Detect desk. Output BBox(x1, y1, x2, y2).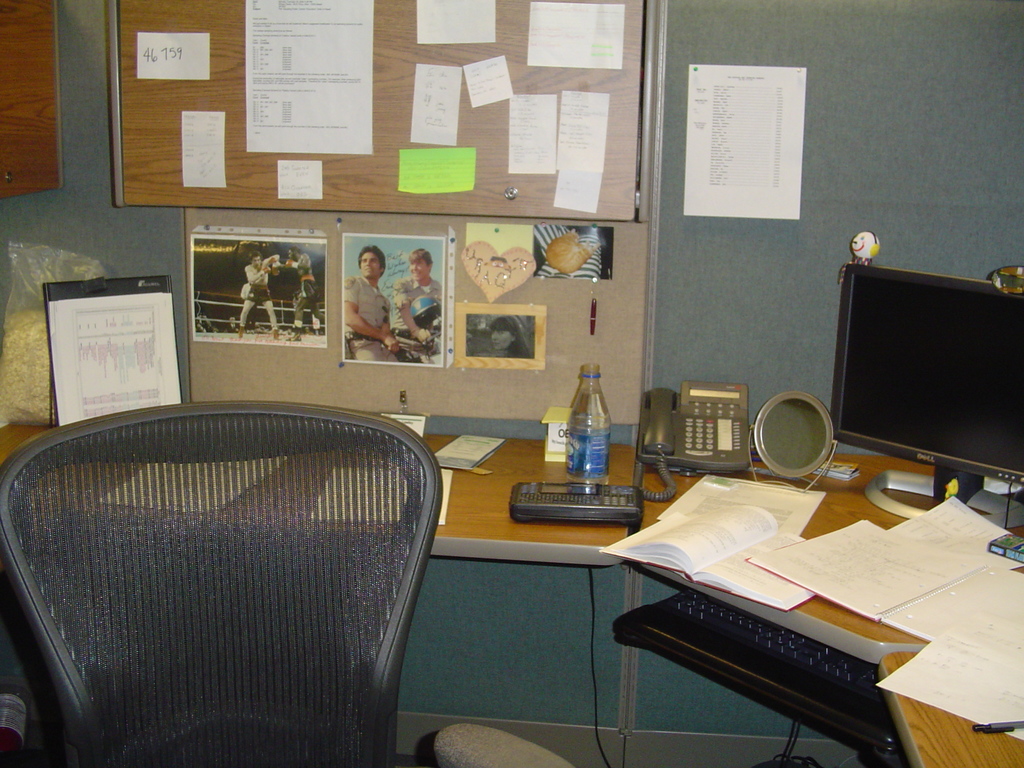
BBox(563, 402, 1023, 751).
